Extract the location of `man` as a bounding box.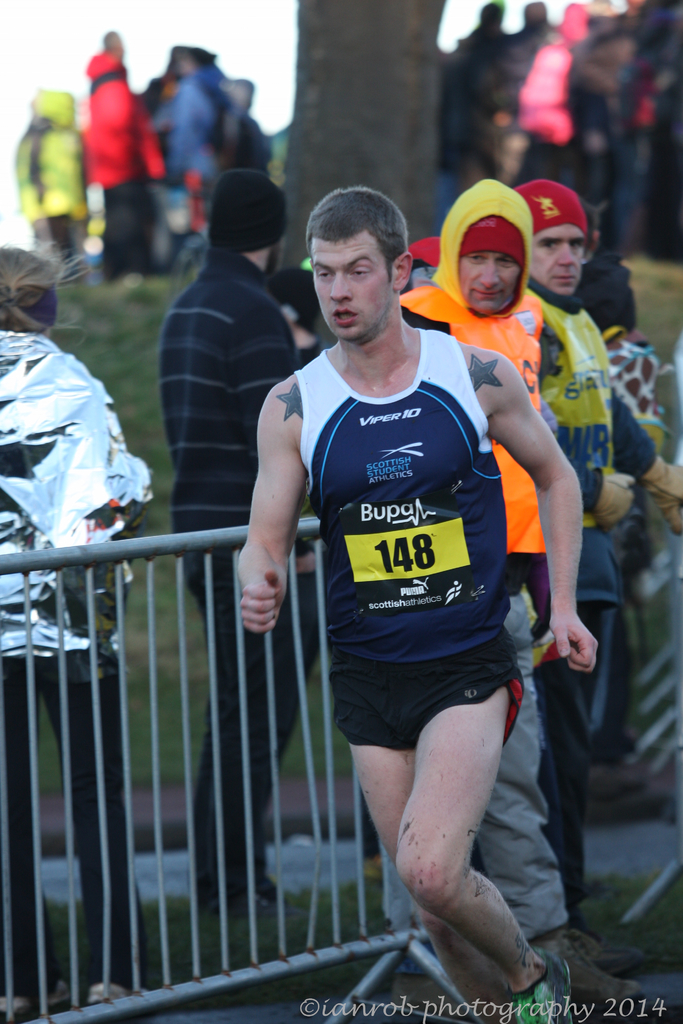
397:175:560:1023.
